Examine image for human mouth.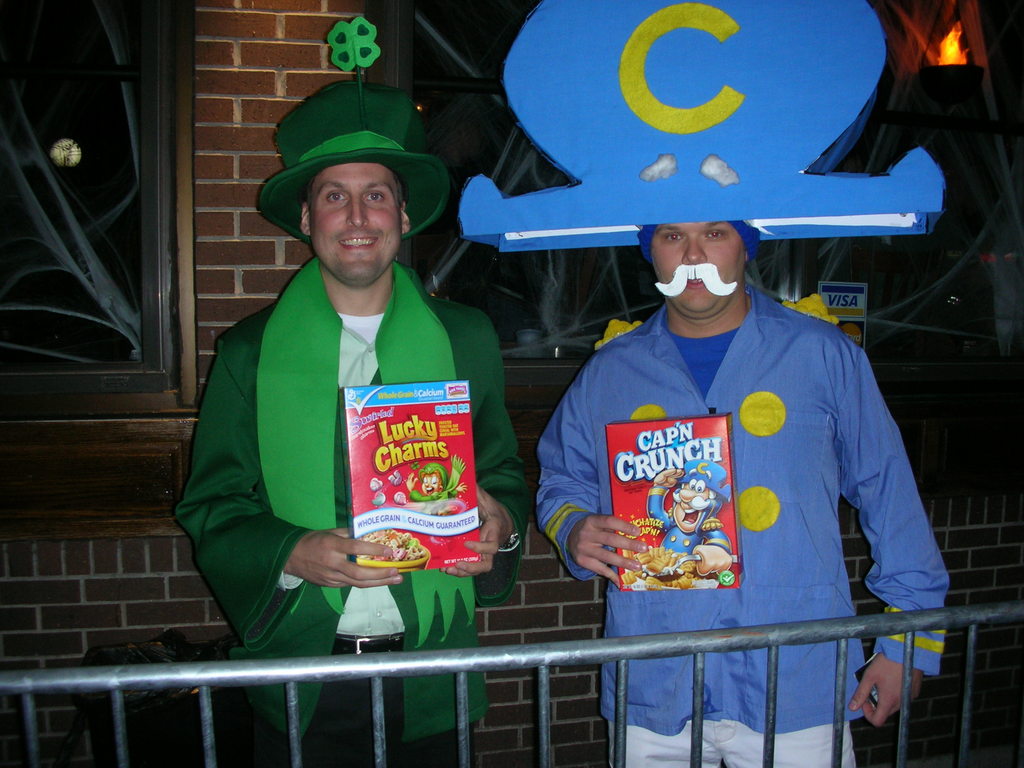
Examination result: left=337, top=238, right=376, bottom=248.
